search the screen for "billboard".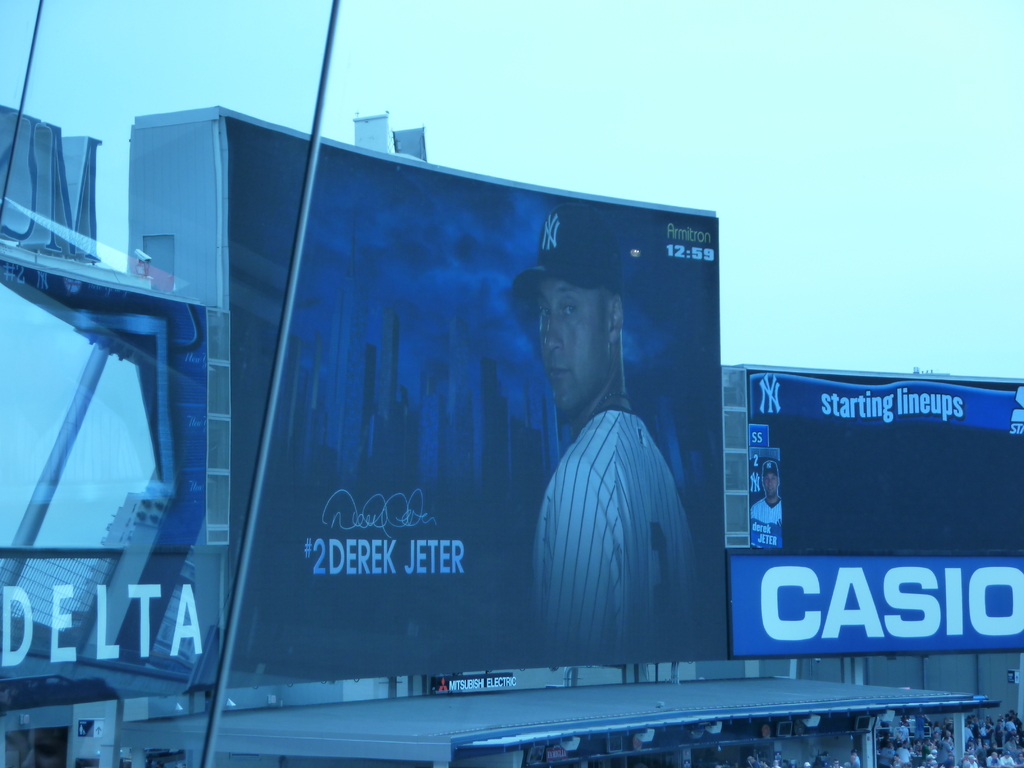
Found at {"left": 677, "top": 346, "right": 1009, "bottom": 692}.
